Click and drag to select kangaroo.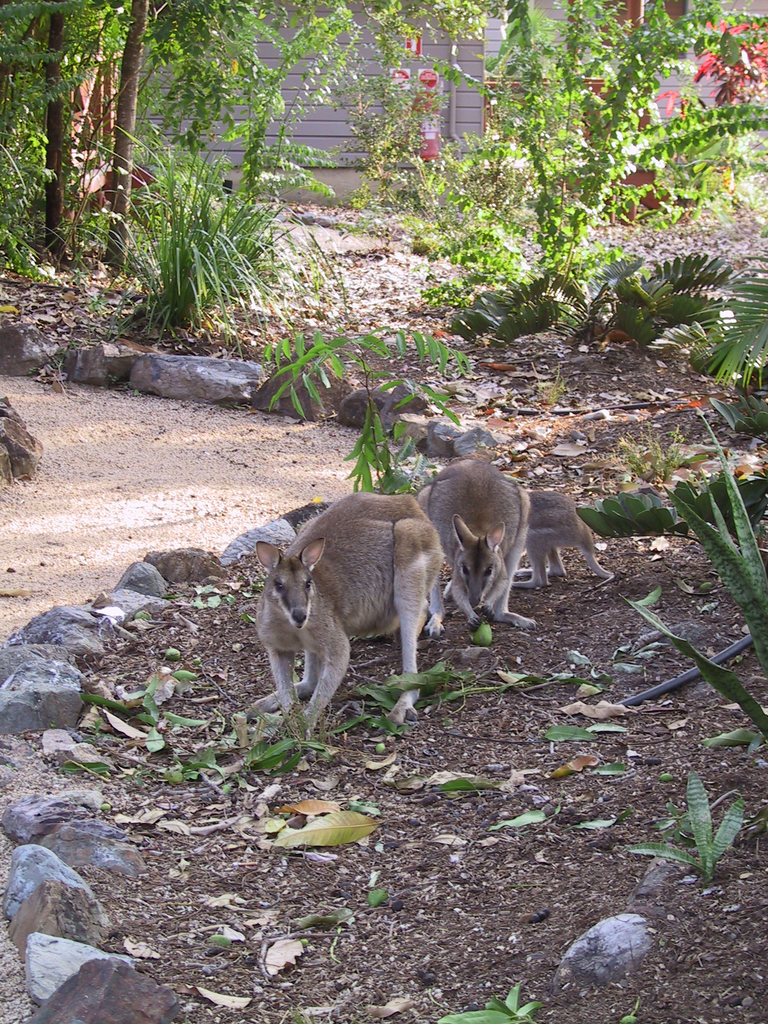
Selection: {"x1": 506, "y1": 493, "x2": 613, "y2": 605}.
